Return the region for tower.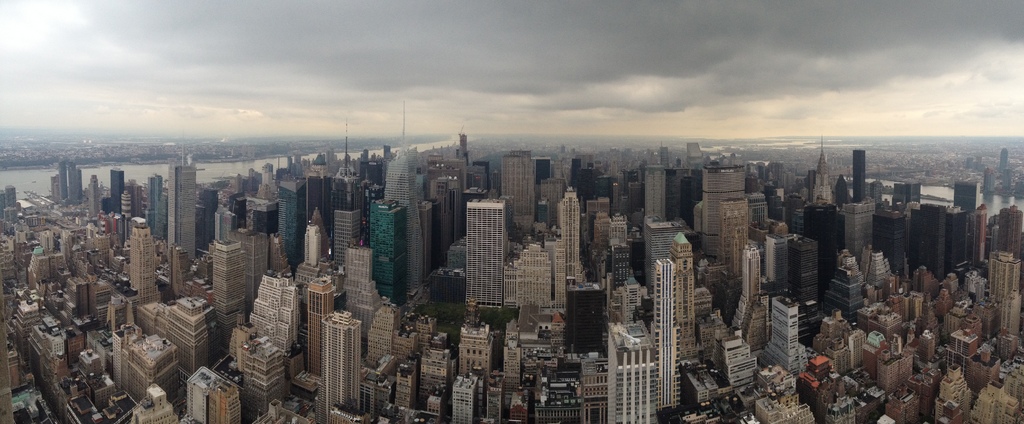
Rect(307, 265, 352, 383).
